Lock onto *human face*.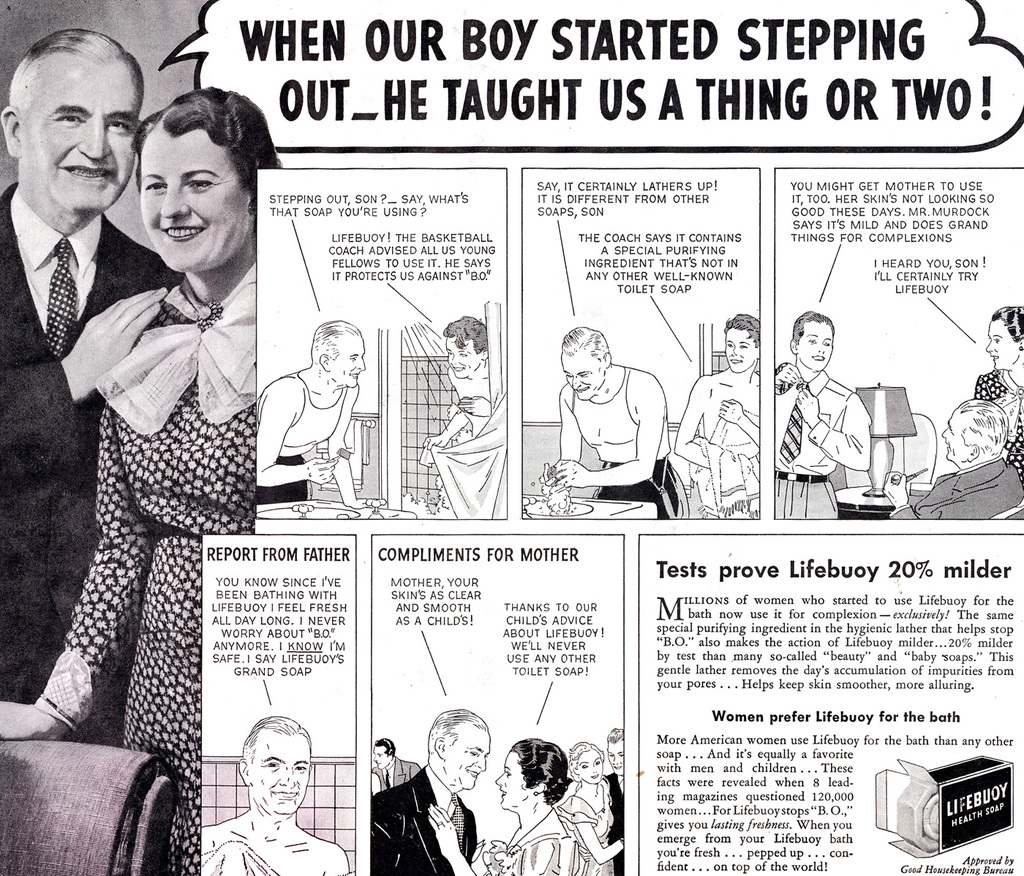
Locked: [938, 417, 970, 459].
